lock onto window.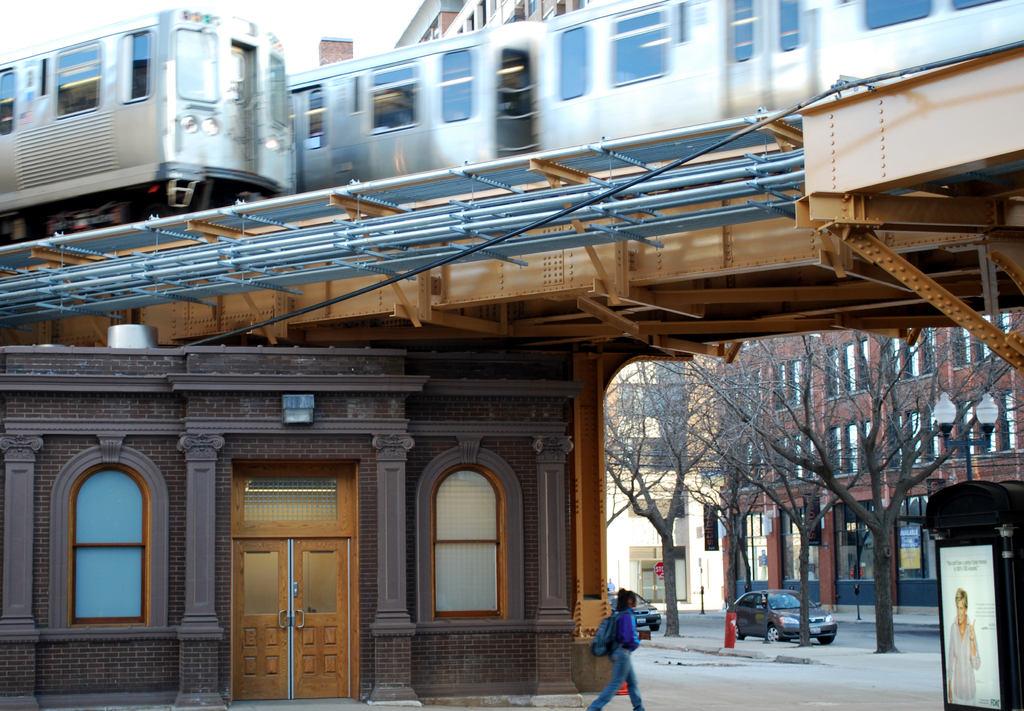
Locked: box(898, 494, 953, 582).
